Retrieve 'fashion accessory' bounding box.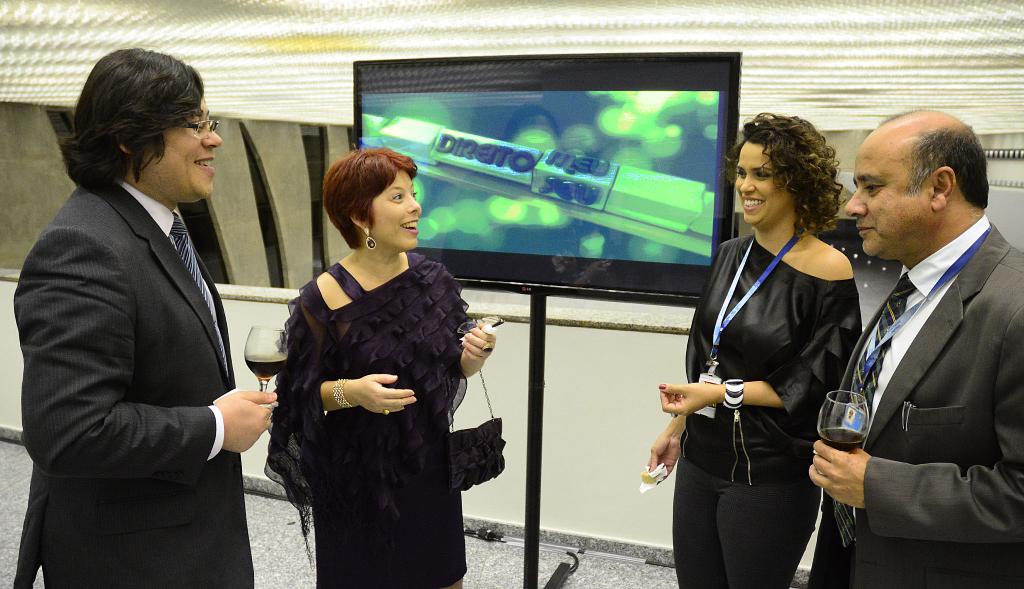
Bounding box: bbox(828, 268, 920, 547).
